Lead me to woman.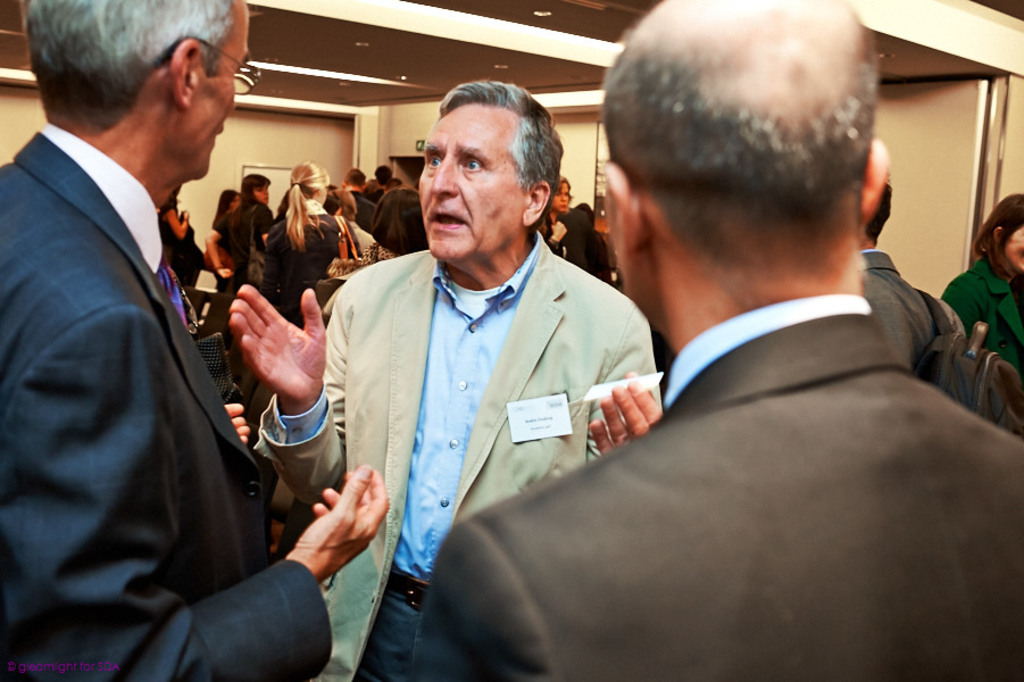
Lead to 934/185/1023/373.
